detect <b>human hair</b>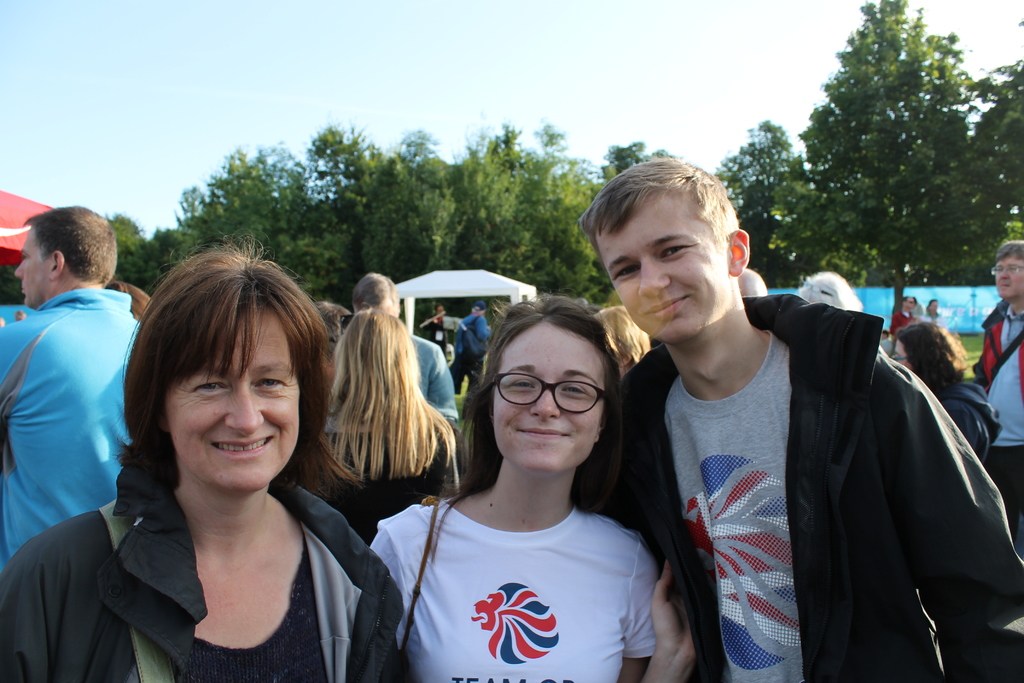
(25, 204, 116, 283)
